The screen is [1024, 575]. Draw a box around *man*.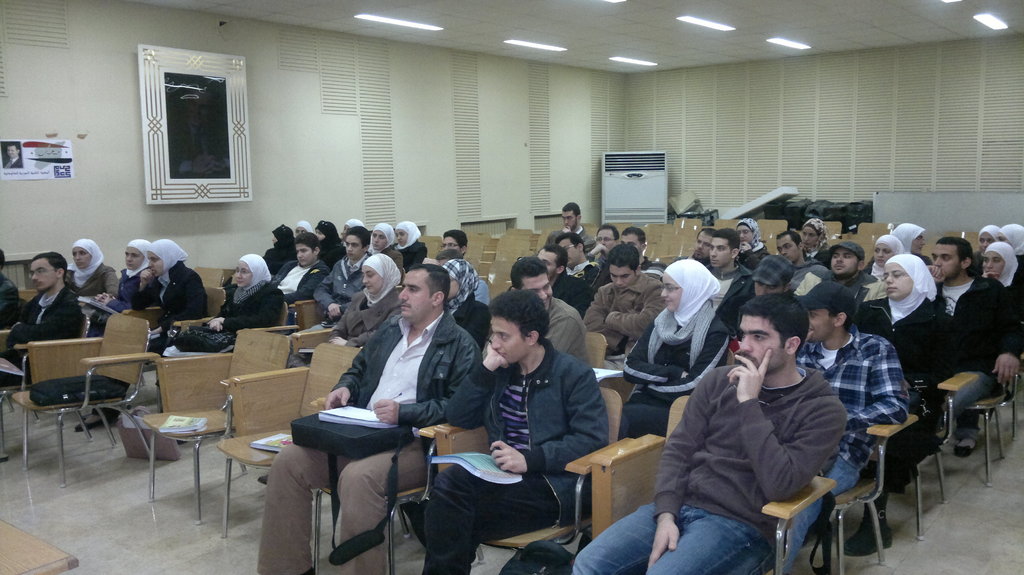
701:228:757:287.
